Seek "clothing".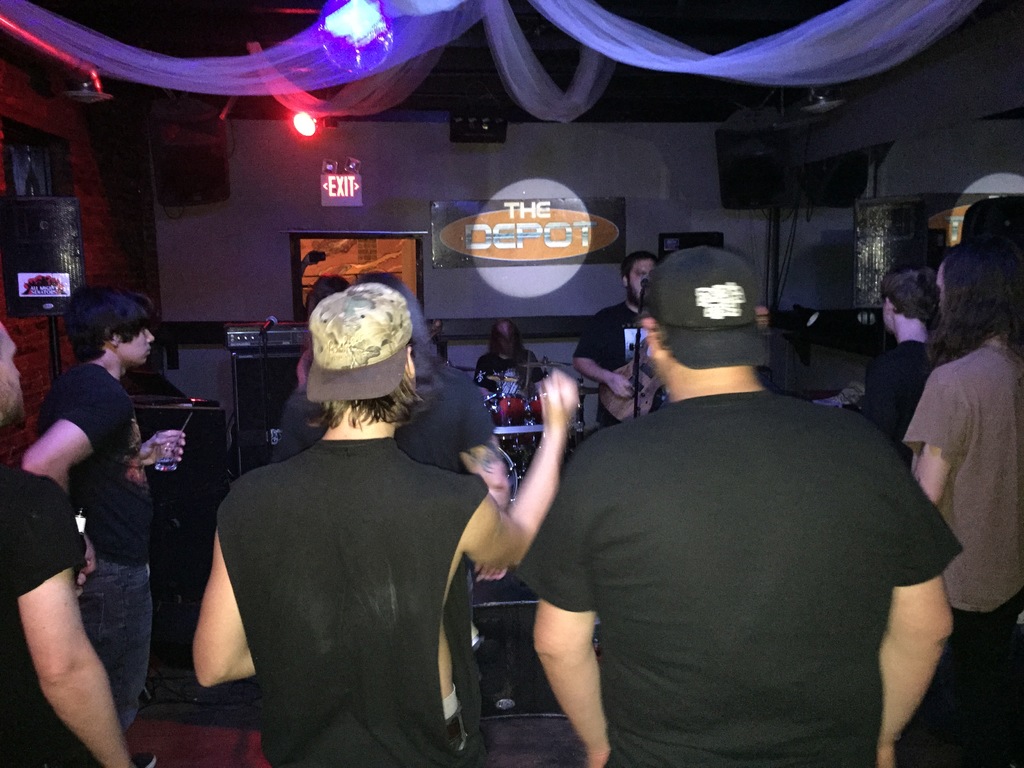
box(861, 335, 942, 458).
